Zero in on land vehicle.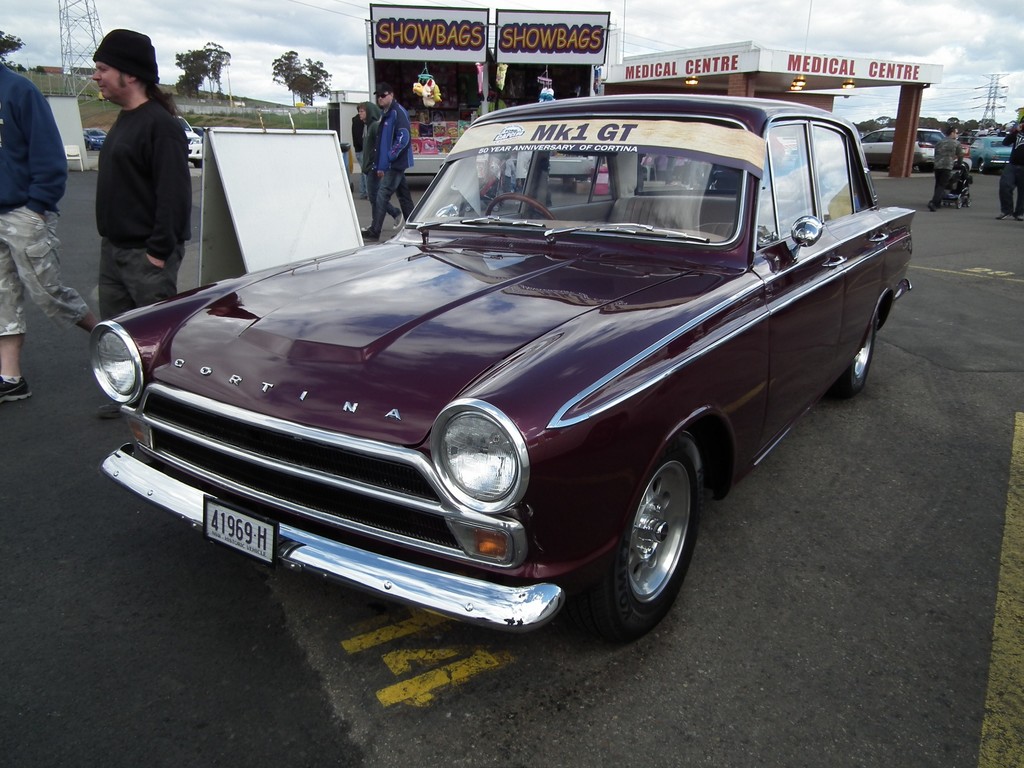
Zeroed in: 857, 125, 944, 173.
